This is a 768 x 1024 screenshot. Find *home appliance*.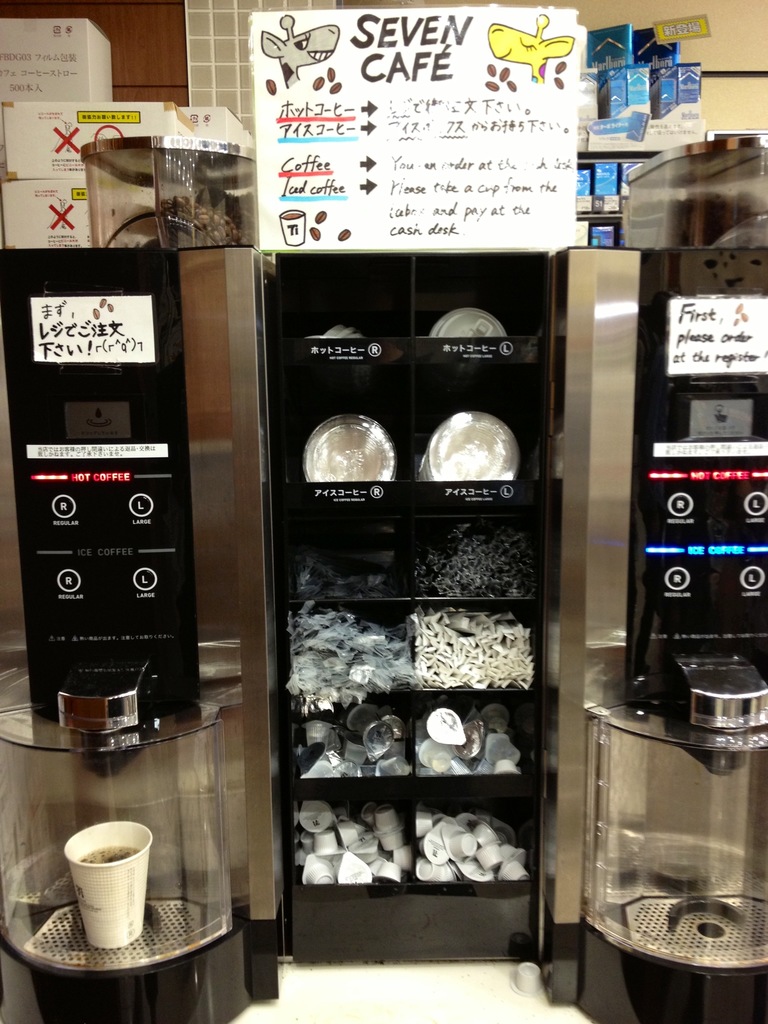
Bounding box: {"x1": 244, "y1": 234, "x2": 598, "y2": 977}.
